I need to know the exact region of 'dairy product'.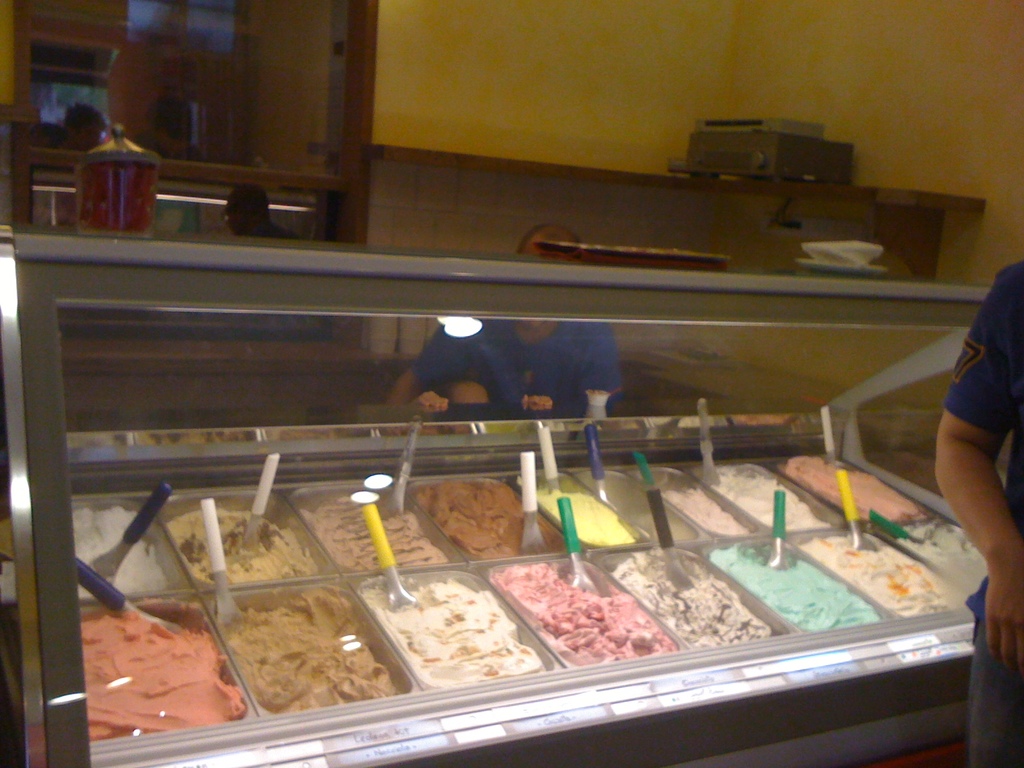
Region: 730/540/875/632.
